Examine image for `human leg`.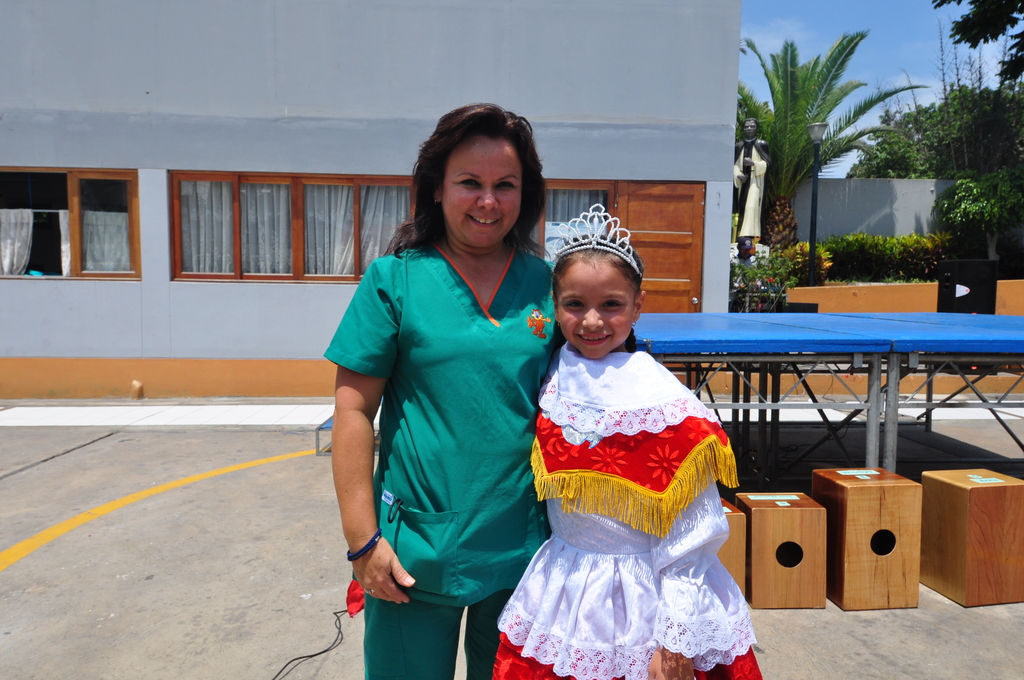
Examination result: bbox=(364, 590, 462, 679).
